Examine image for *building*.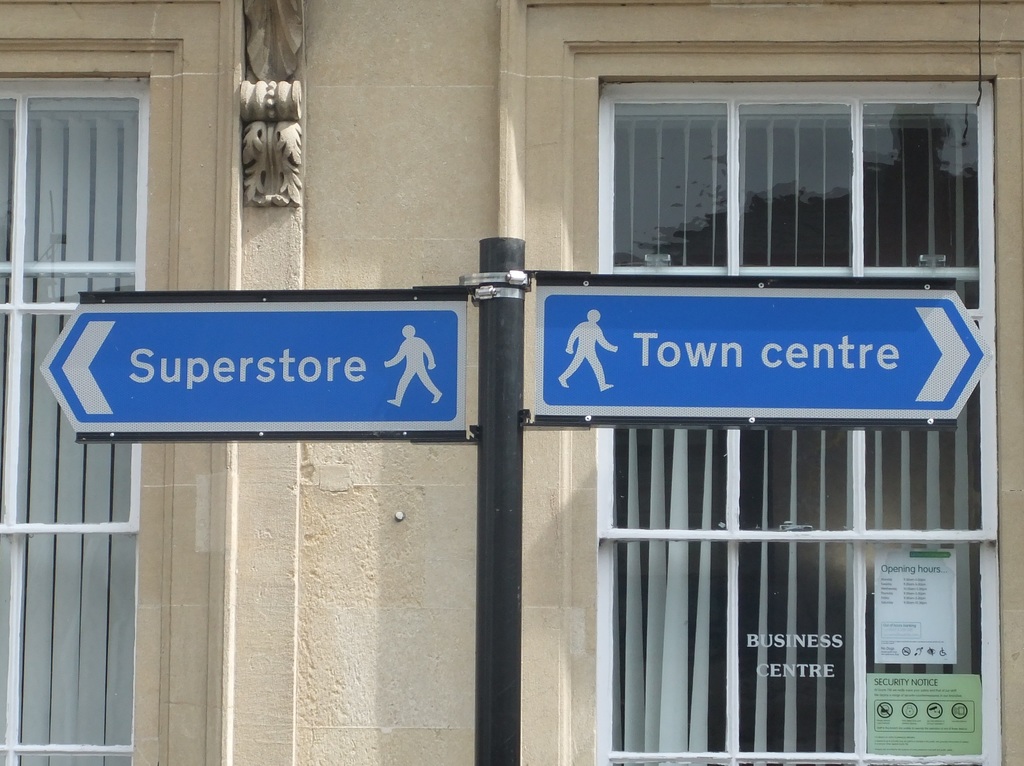
Examination result: BBox(0, 0, 1023, 765).
